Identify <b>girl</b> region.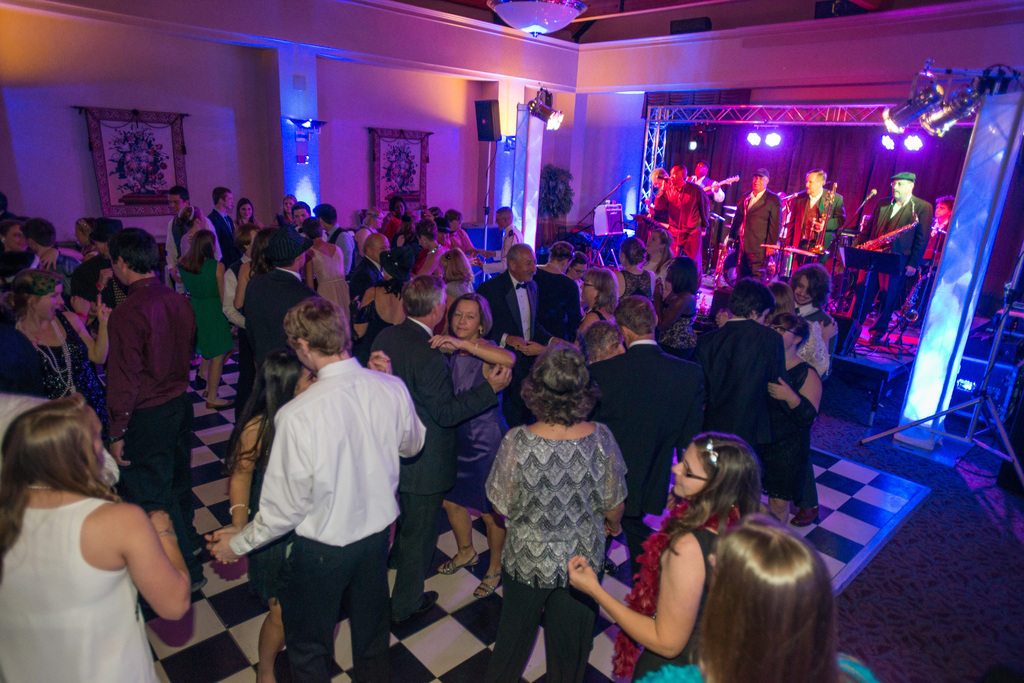
Region: <box>233,227,274,317</box>.
